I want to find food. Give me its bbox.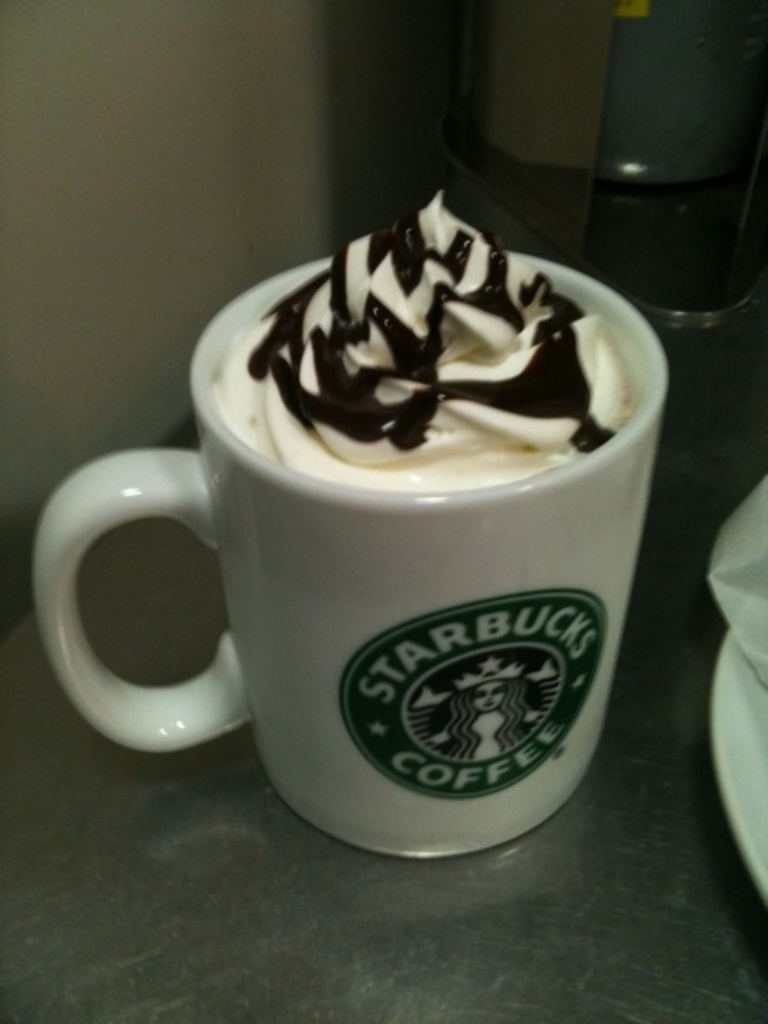
rect(206, 189, 635, 480).
